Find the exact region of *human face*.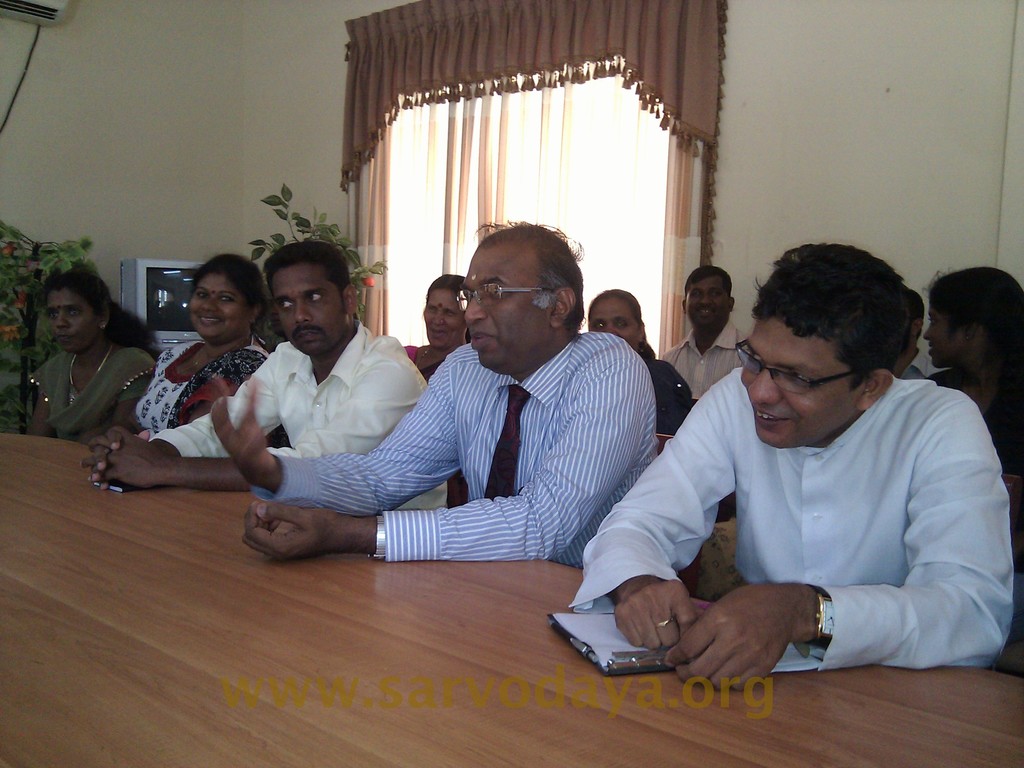
Exact region: x1=422, y1=291, x2=465, y2=349.
